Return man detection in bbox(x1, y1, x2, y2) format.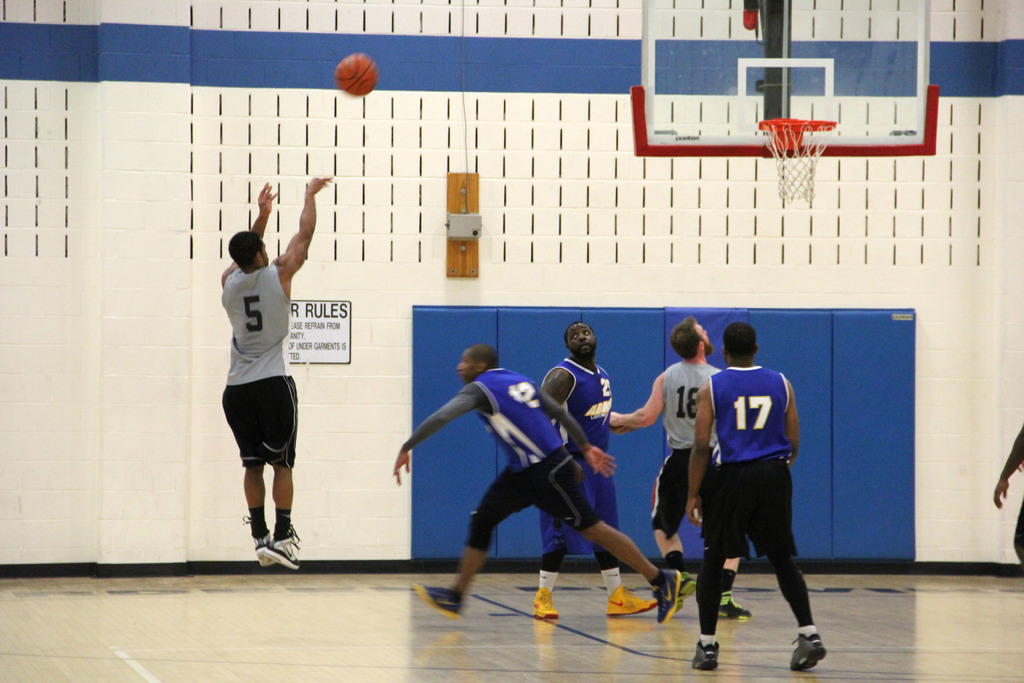
bbox(539, 325, 656, 620).
